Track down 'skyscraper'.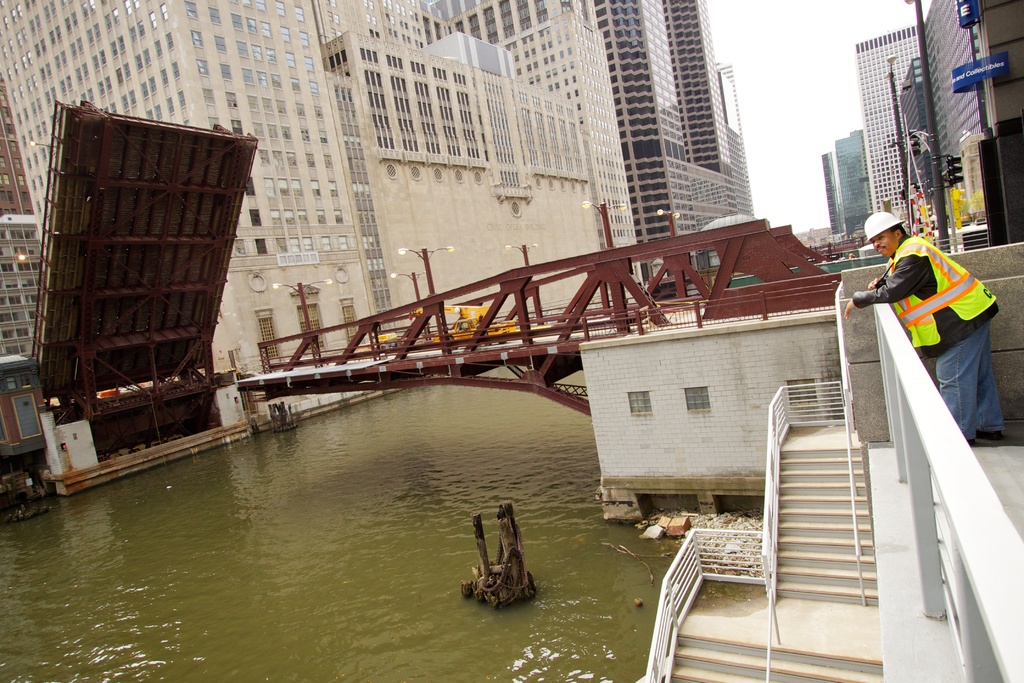
Tracked to {"x1": 817, "y1": 128, "x2": 874, "y2": 247}.
